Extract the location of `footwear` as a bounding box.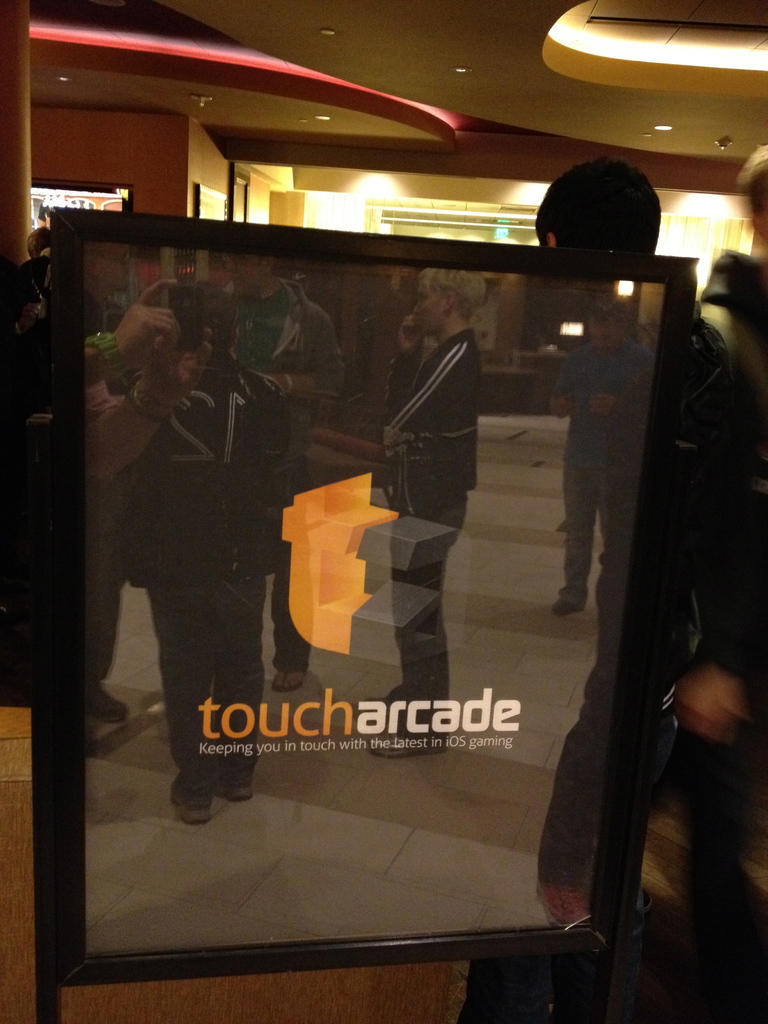
BBox(534, 876, 588, 926).
